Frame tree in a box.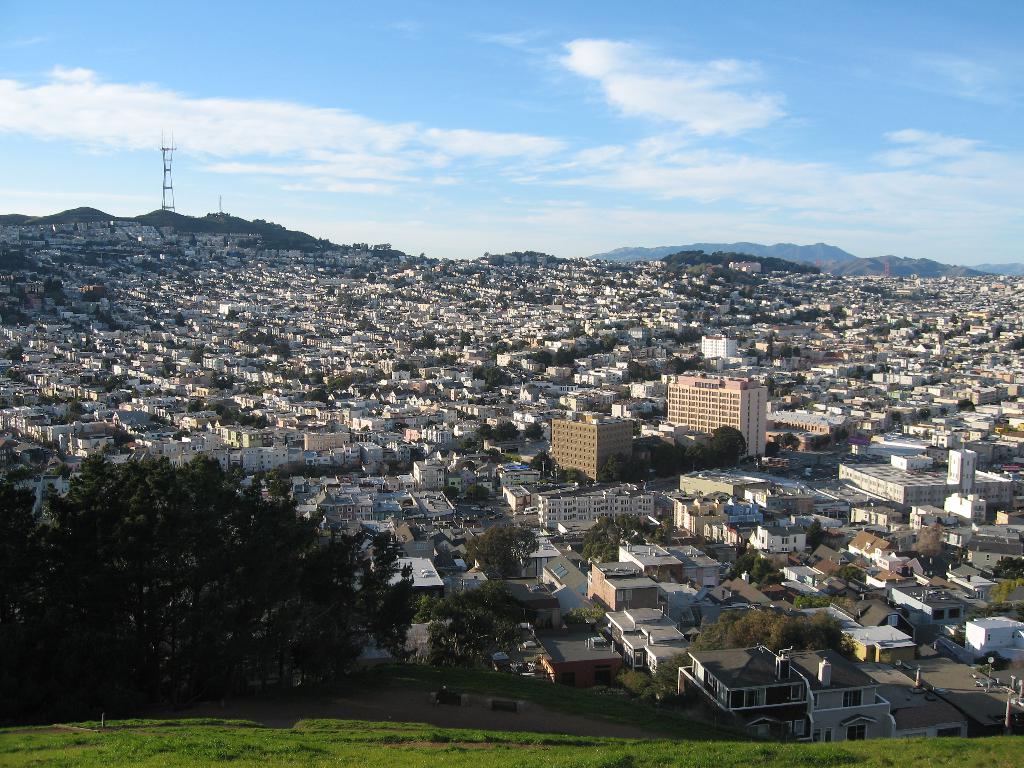
BBox(533, 444, 554, 469).
